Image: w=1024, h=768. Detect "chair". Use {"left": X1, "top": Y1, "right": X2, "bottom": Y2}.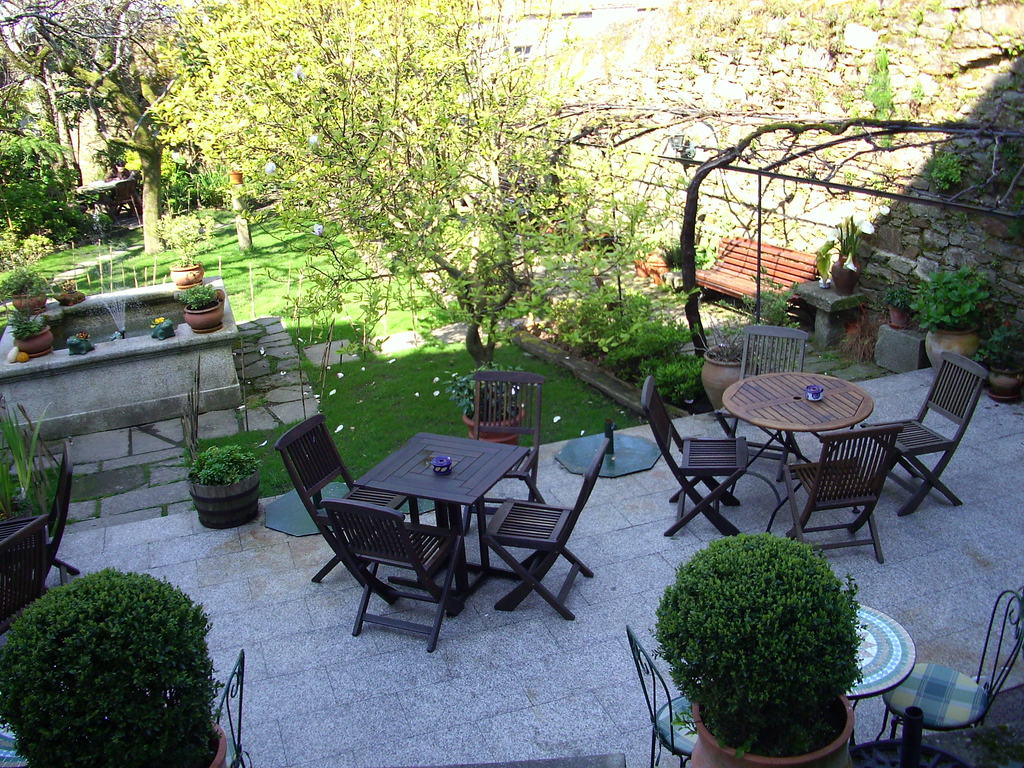
{"left": 783, "top": 431, "right": 906, "bottom": 580}.
